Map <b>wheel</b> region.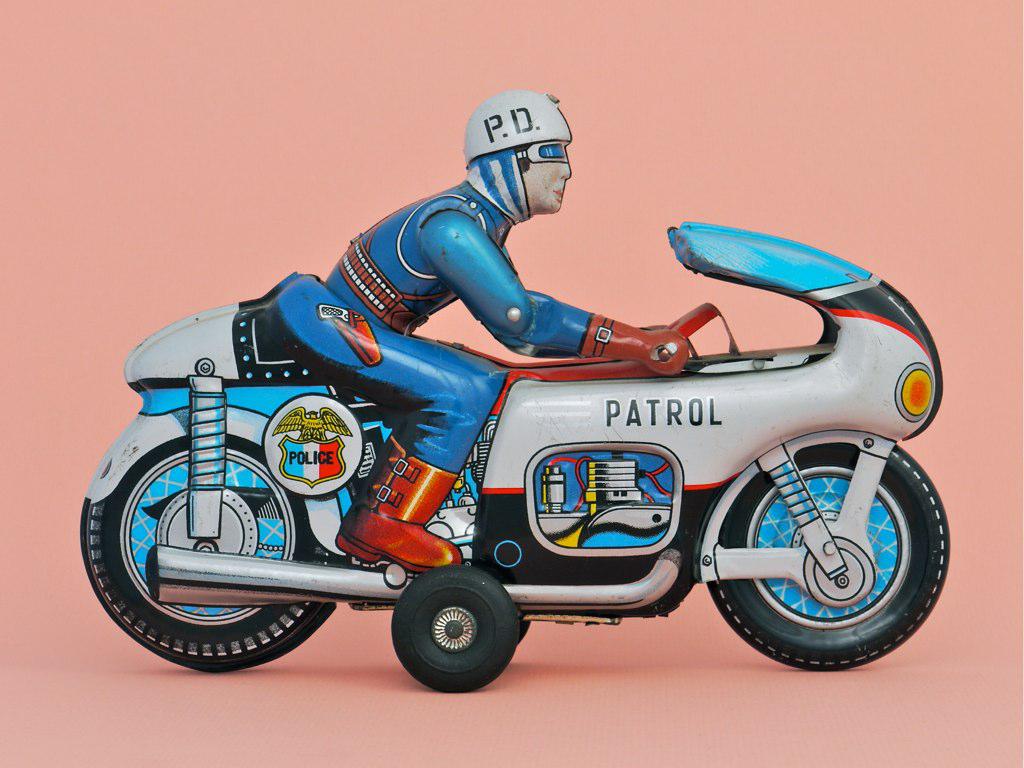
Mapped to BBox(77, 434, 349, 672).
